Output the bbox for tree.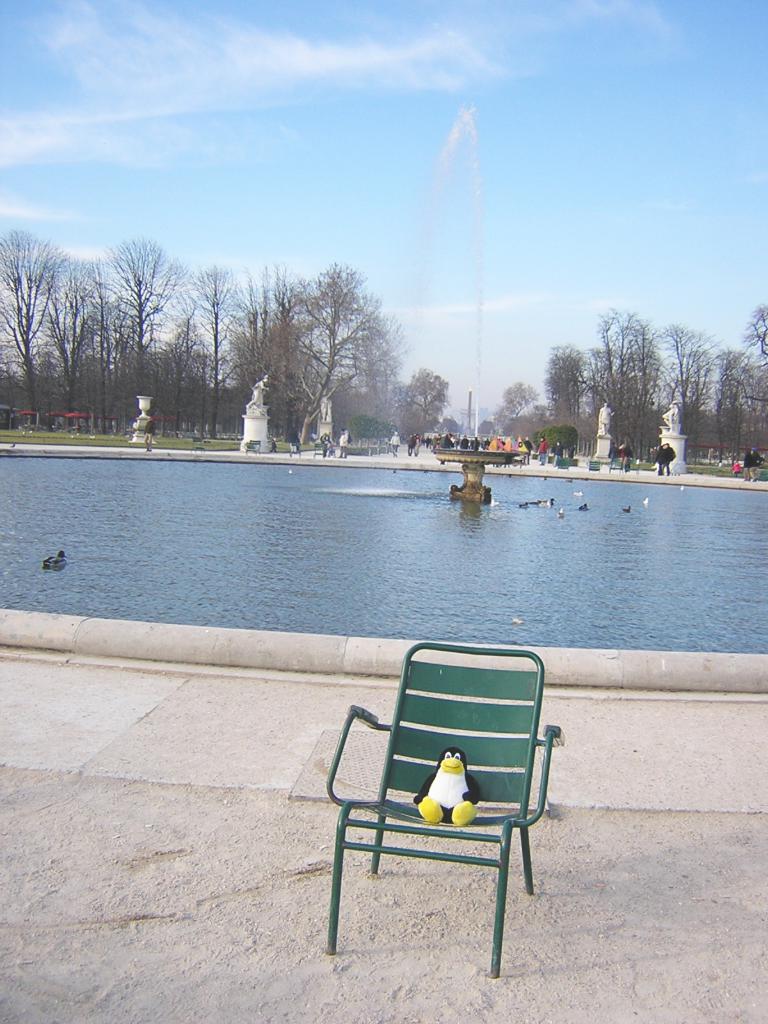
184,265,228,433.
